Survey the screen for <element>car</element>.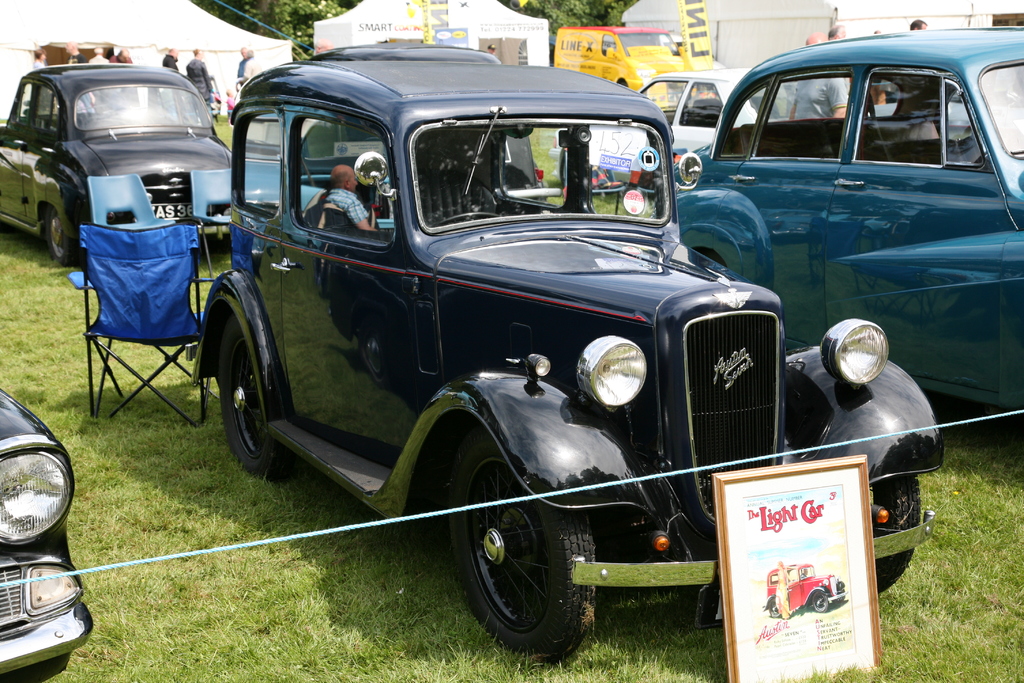
Survey found: (left=0, top=64, right=234, bottom=276).
